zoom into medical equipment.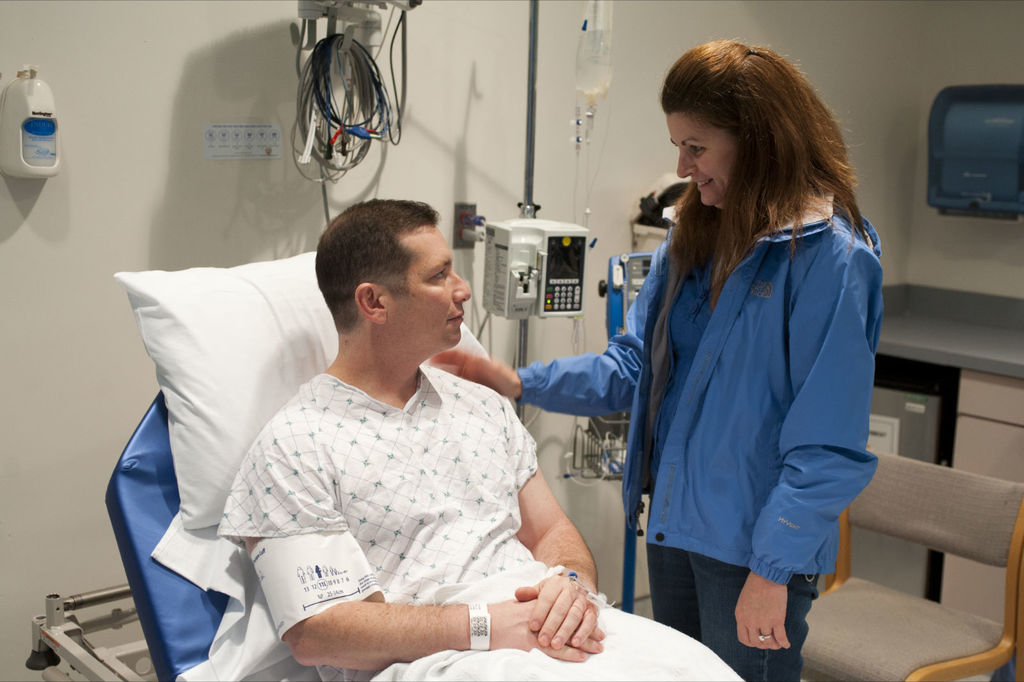
Zoom target: 250 539 392 644.
